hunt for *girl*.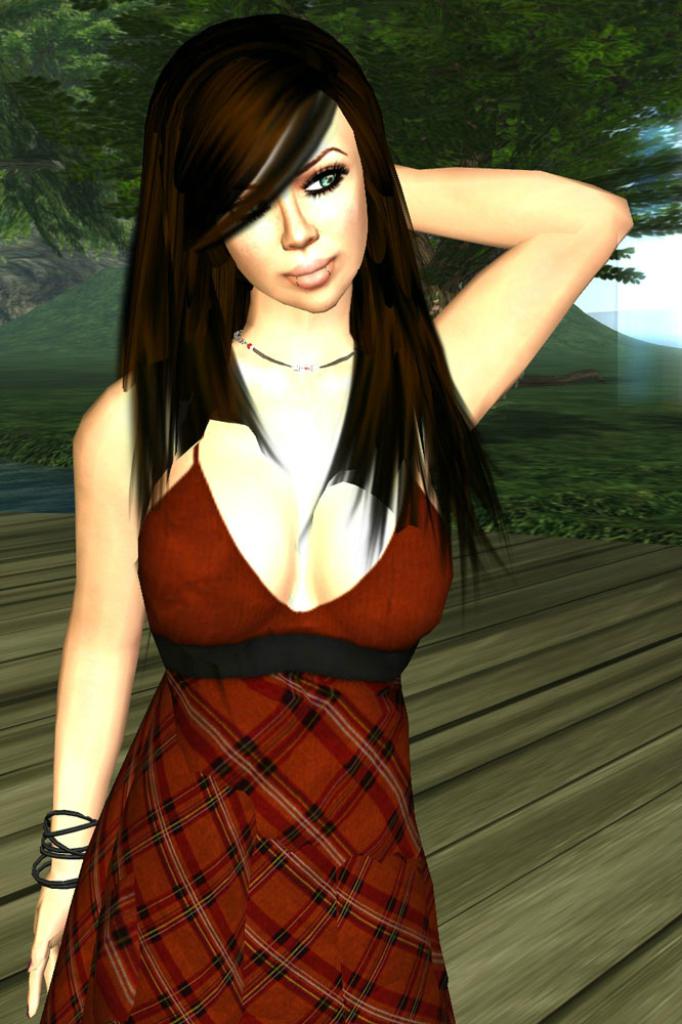
Hunted down at (x1=28, y1=12, x2=638, y2=1023).
